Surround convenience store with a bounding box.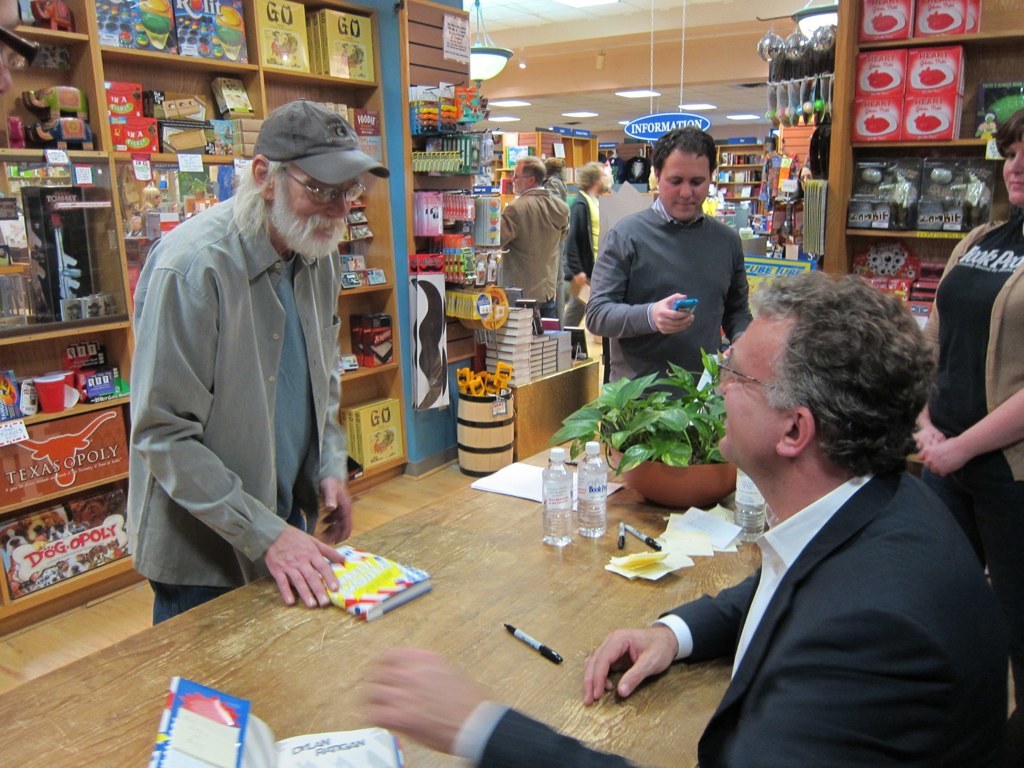
rect(0, 0, 1023, 767).
